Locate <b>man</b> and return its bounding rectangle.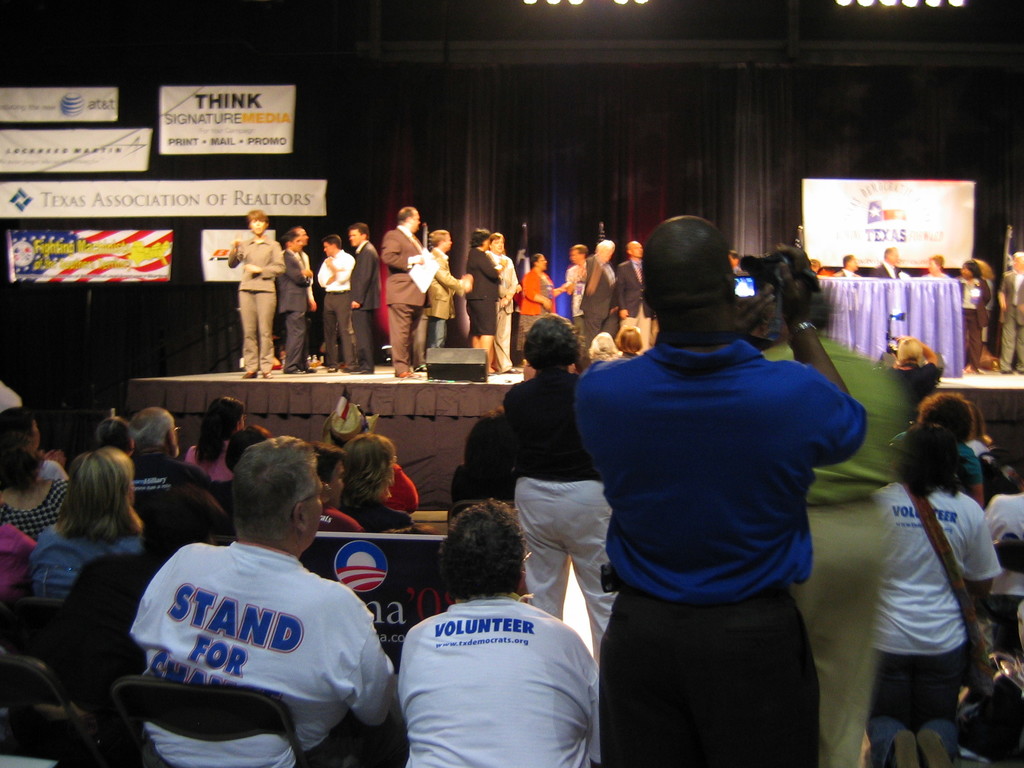
locate(353, 225, 378, 380).
